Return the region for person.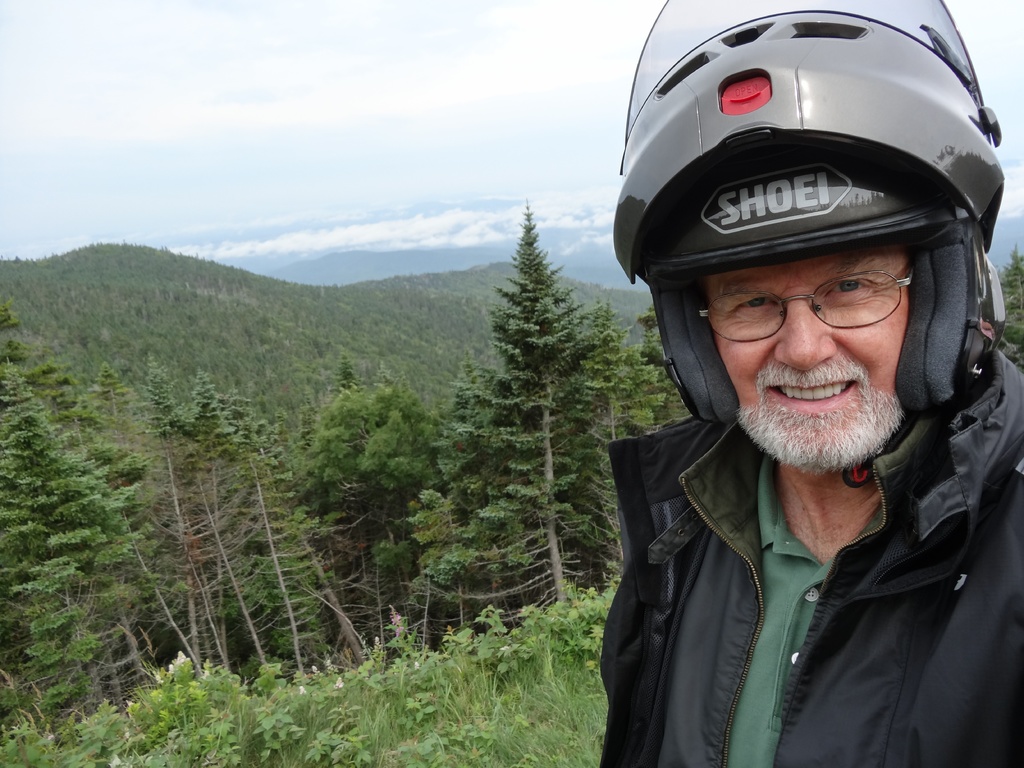
[left=598, top=241, right=1023, bottom=767].
